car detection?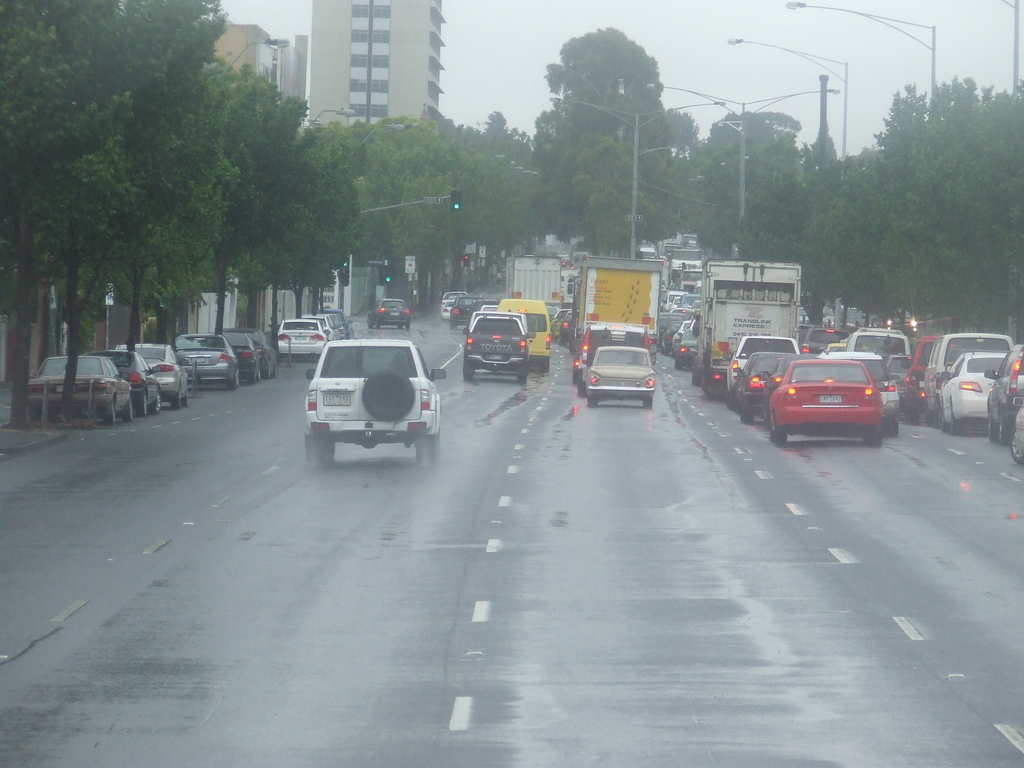
[x1=296, y1=324, x2=440, y2=470]
